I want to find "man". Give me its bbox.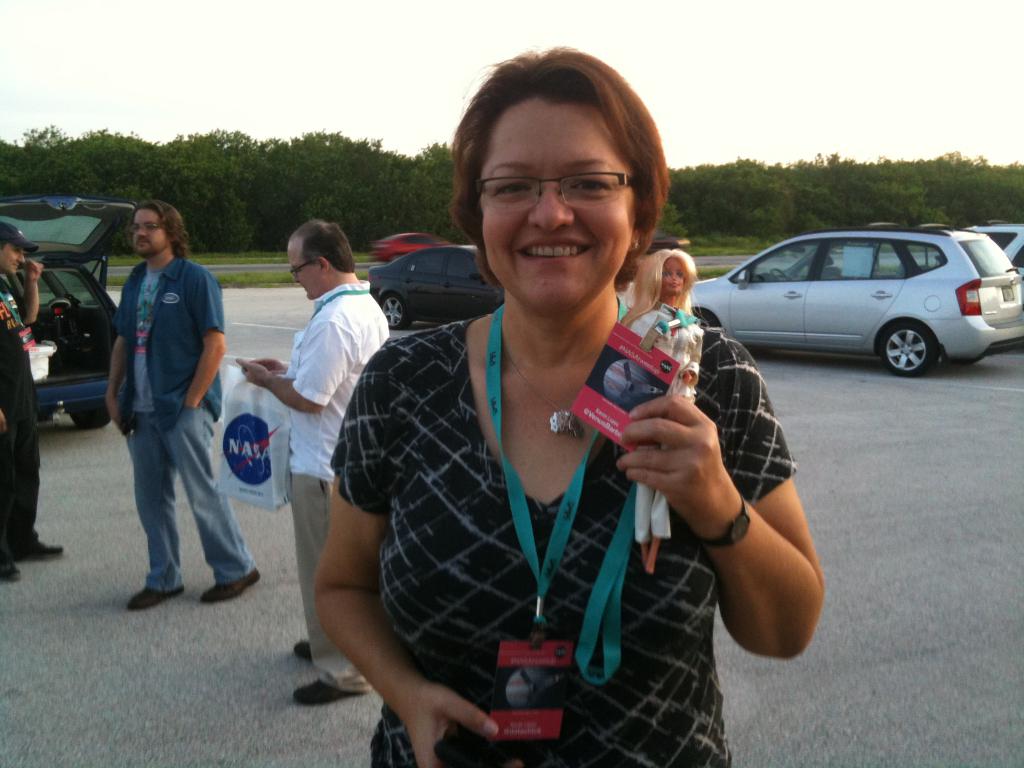
<box>0,221,65,582</box>.
